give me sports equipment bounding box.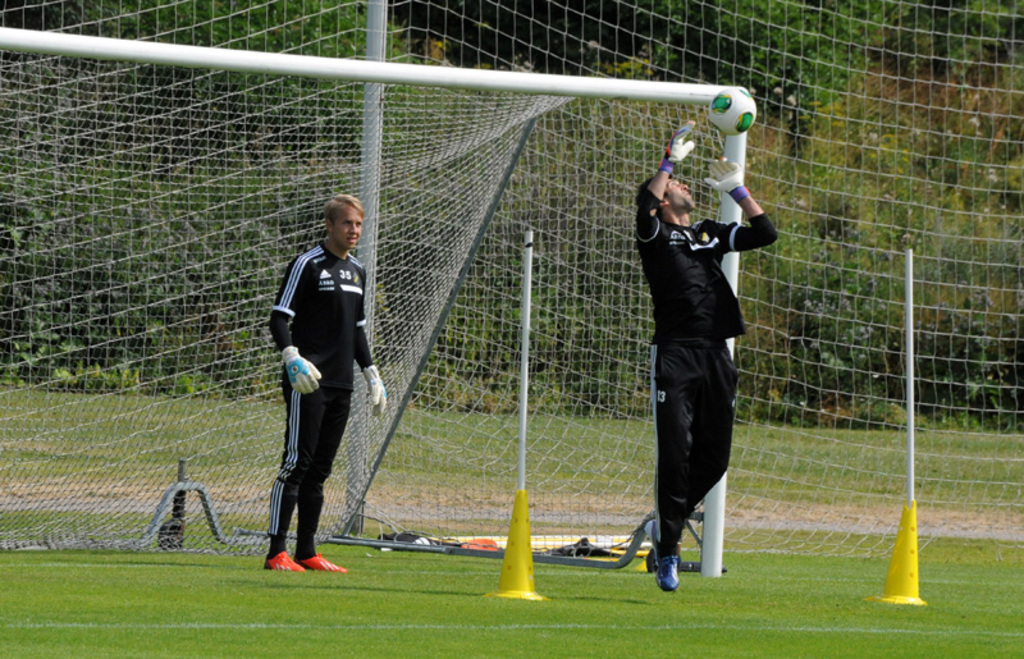
(left=652, top=553, right=680, bottom=592).
